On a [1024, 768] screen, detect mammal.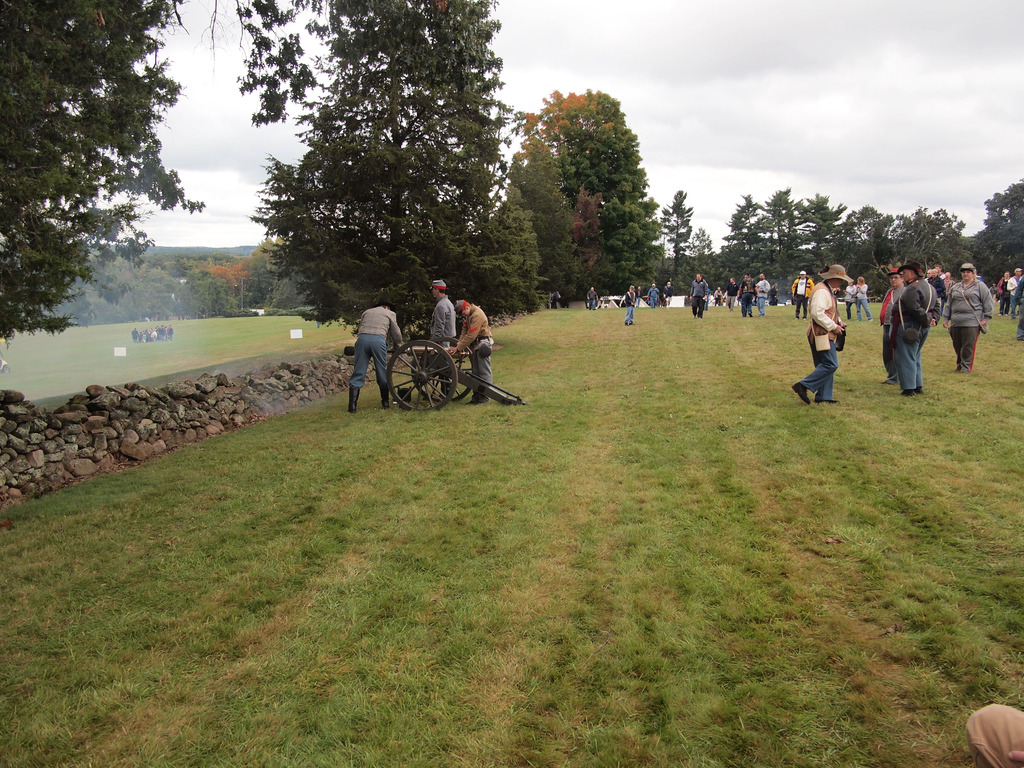
[756,273,769,316].
